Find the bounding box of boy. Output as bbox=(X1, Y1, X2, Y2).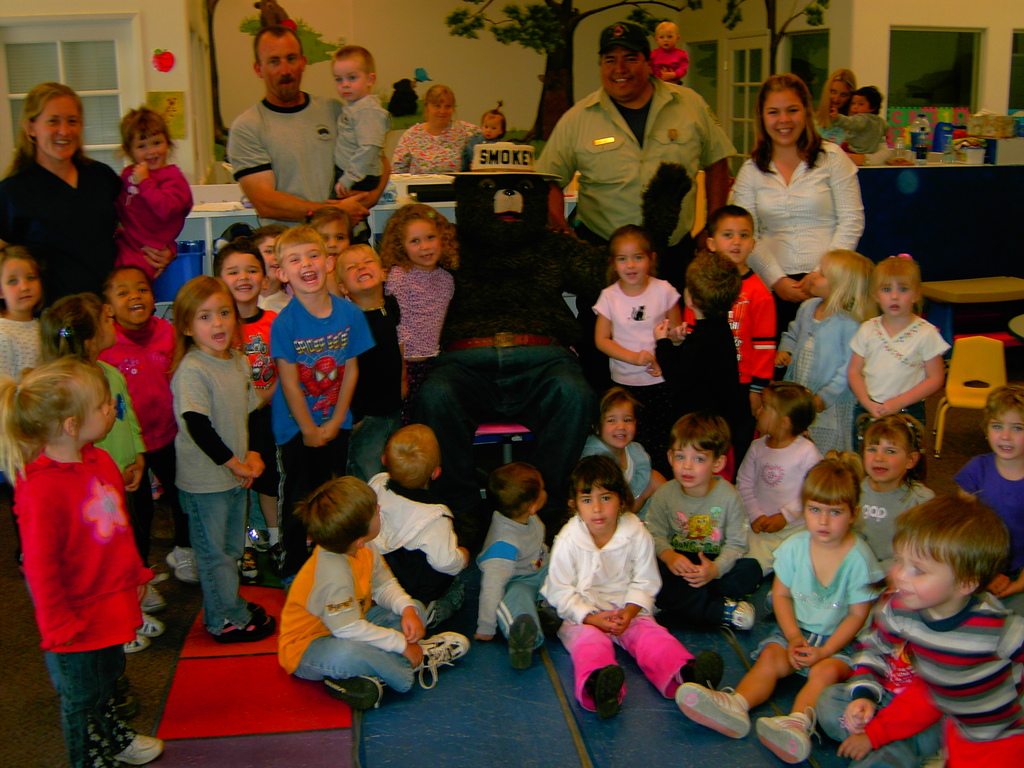
bbox=(652, 248, 760, 477).
